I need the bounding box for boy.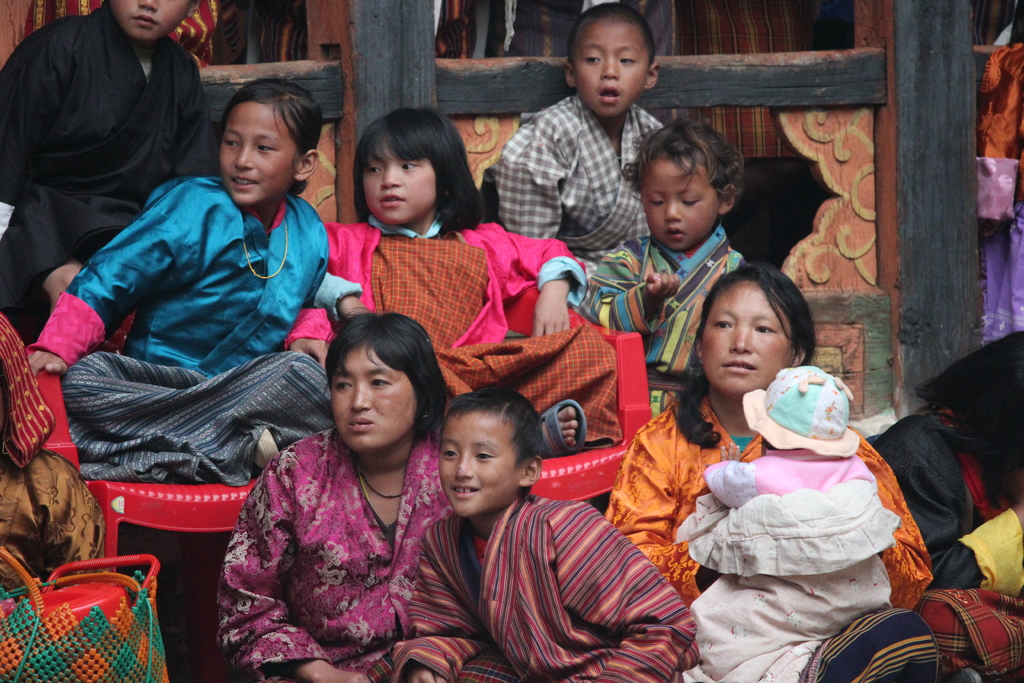
Here it is: [left=359, top=379, right=691, bottom=682].
